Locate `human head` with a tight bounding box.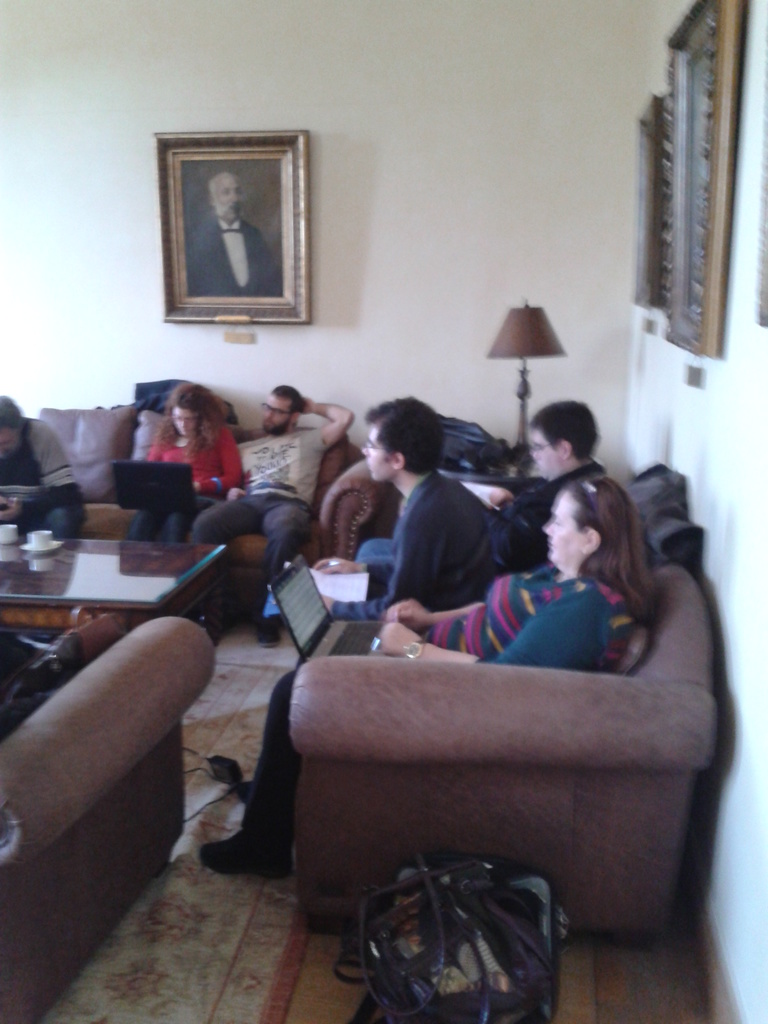
(170, 385, 209, 435).
